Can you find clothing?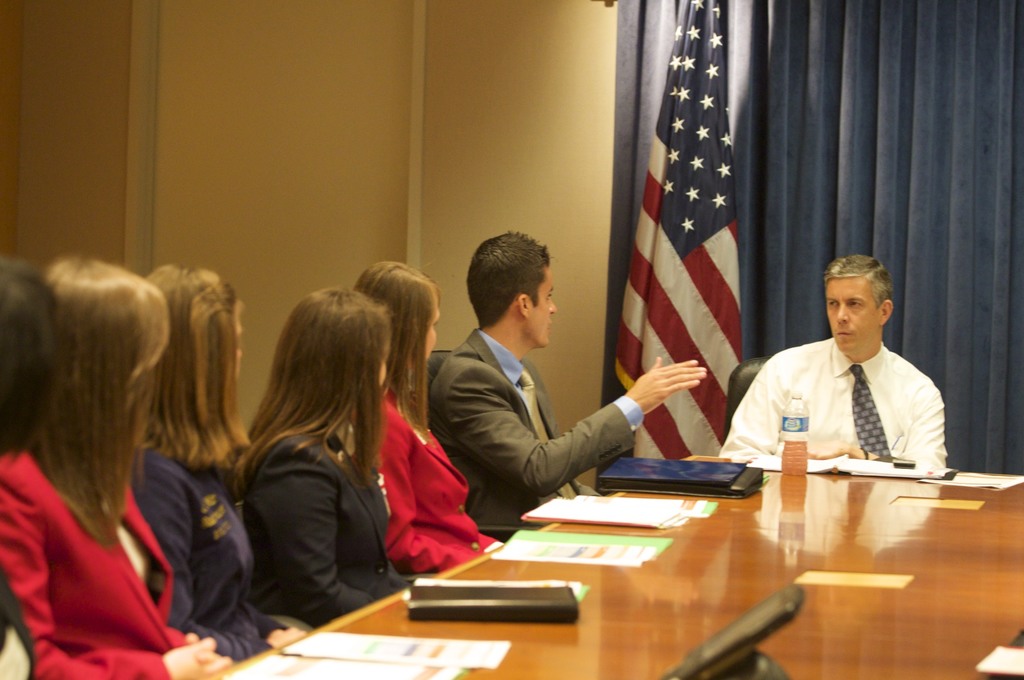
Yes, bounding box: crop(383, 390, 500, 576).
